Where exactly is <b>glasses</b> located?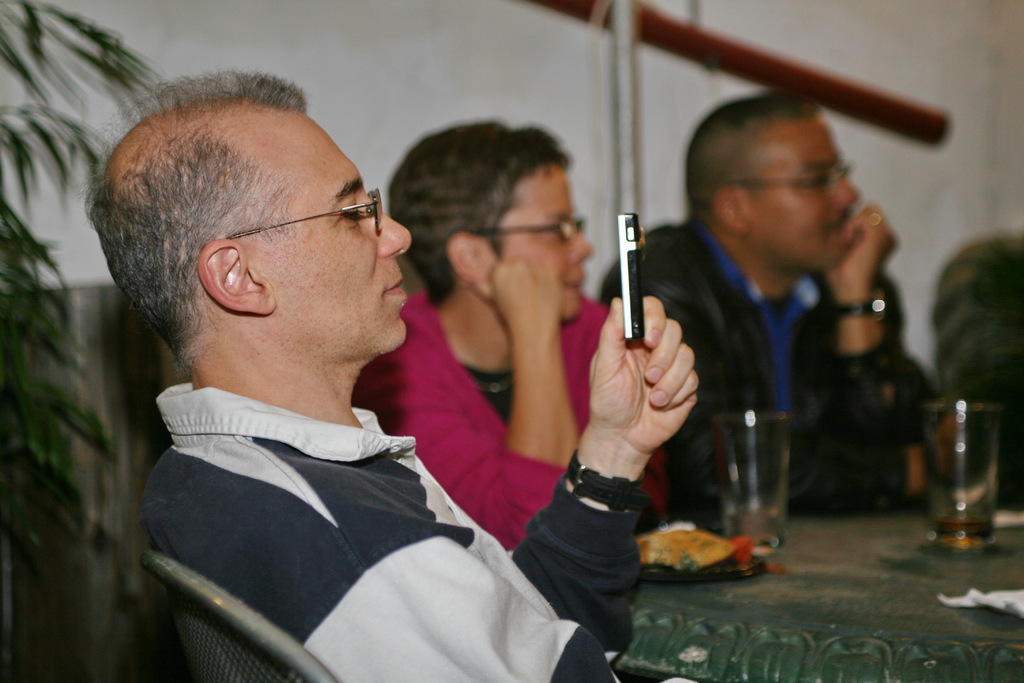
Its bounding box is box(255, 185, 391, 244).
